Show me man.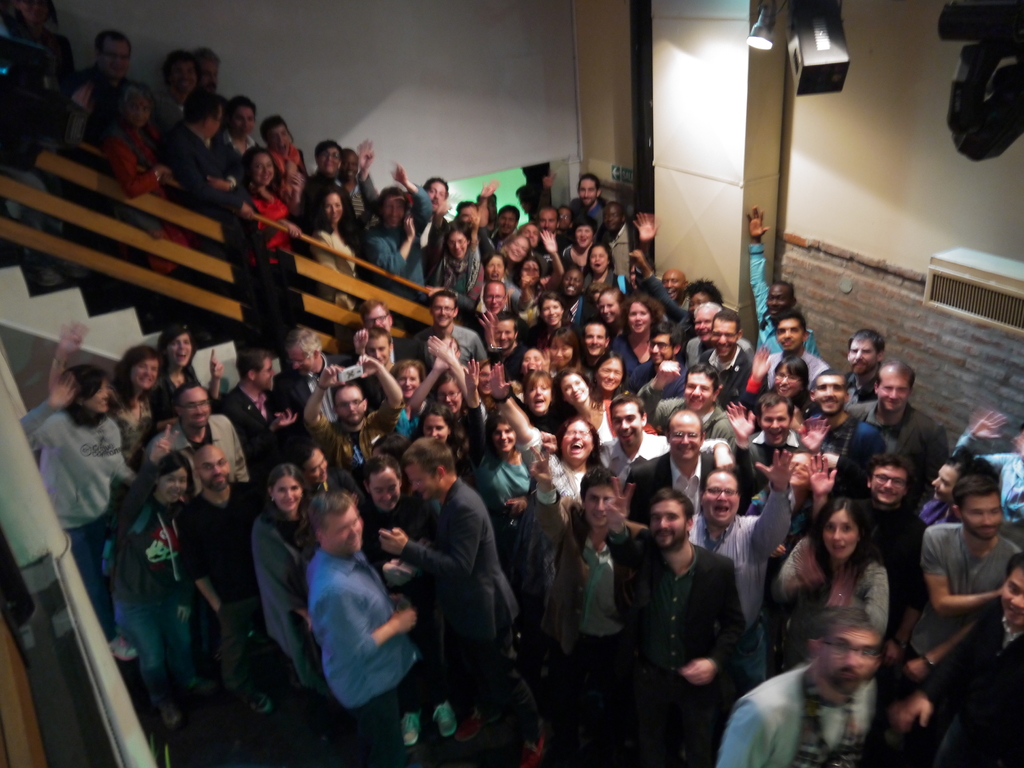
man is here: crop(631, 477, 750, 739).
